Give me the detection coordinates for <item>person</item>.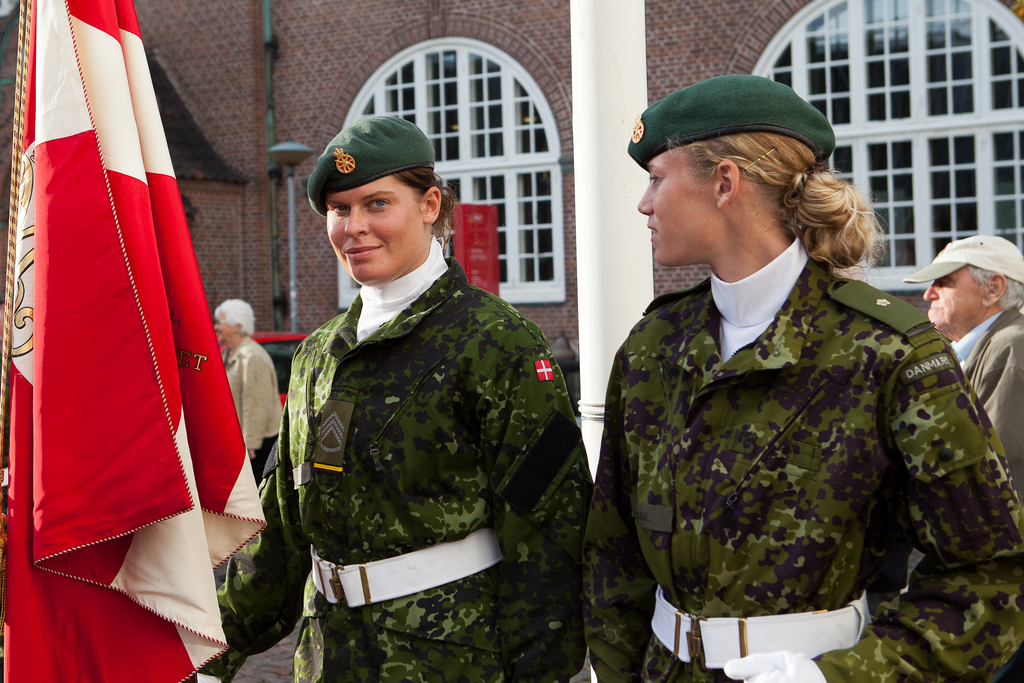
locate(212, 299, 278, 483).
